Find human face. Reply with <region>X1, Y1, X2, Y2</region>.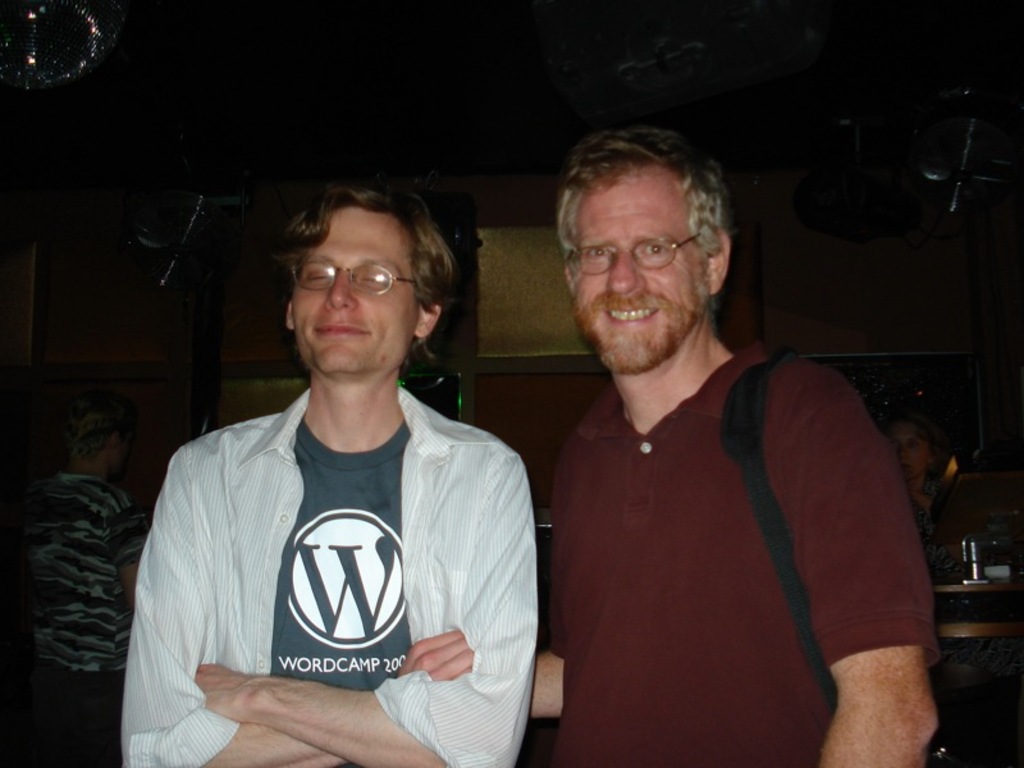
<region>892, 428, 928, 481</region>.
